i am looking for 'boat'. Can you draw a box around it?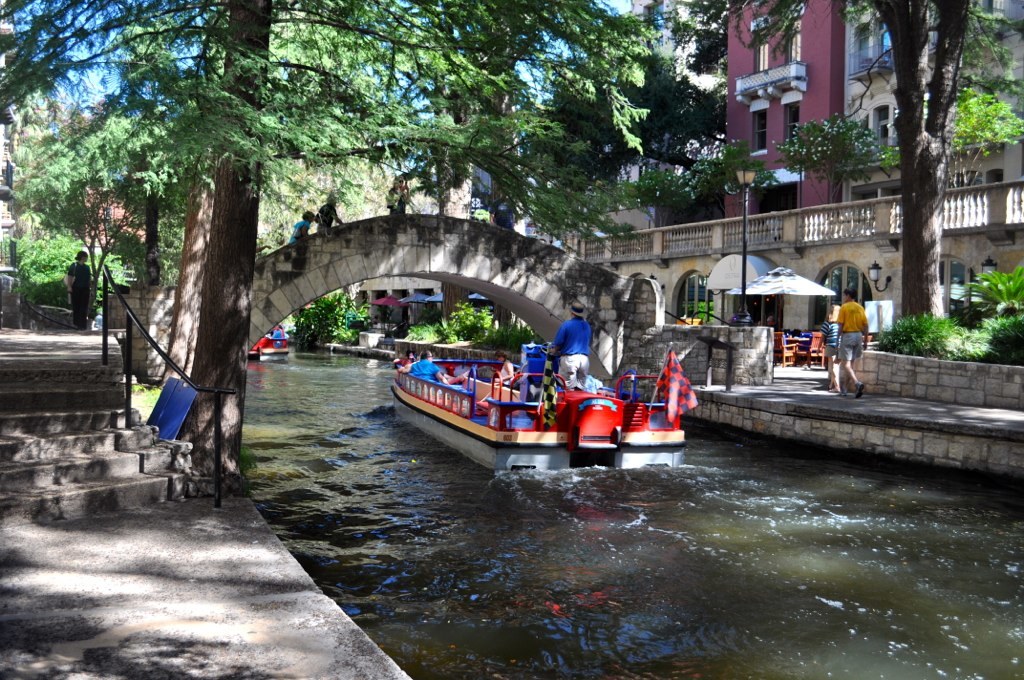
Sure, the bounding box is {"left": 384, "top": 324, "right": 703, "bottom": 475}.
